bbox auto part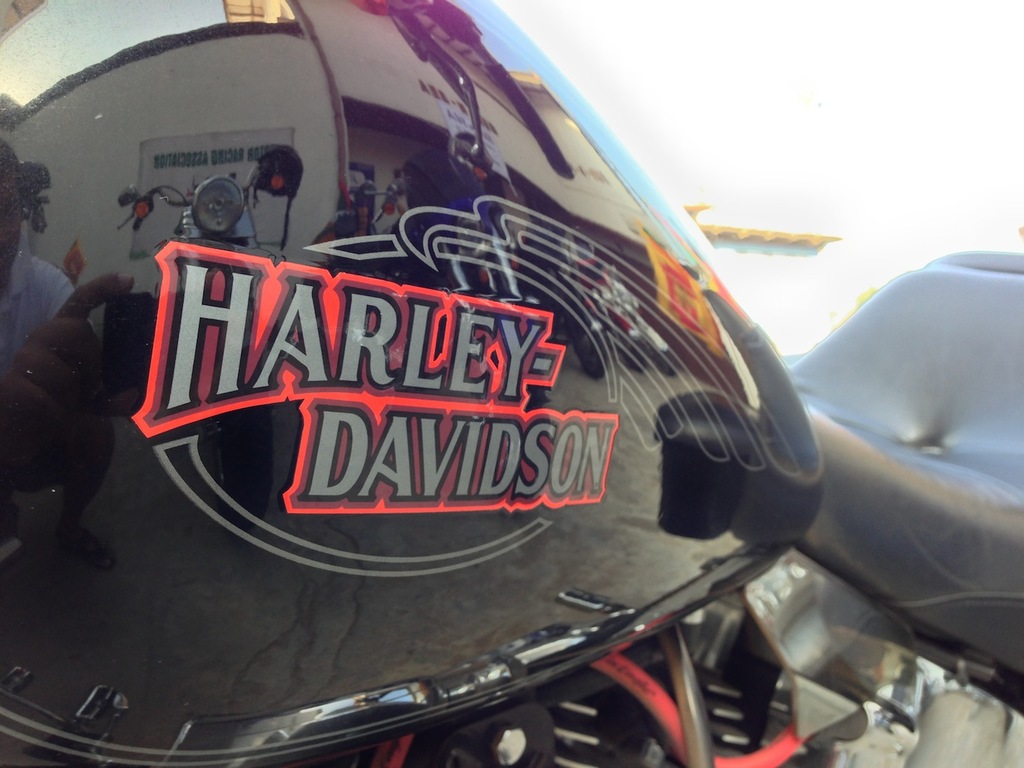
[left=70, top=77, right=884, bottom=726]
